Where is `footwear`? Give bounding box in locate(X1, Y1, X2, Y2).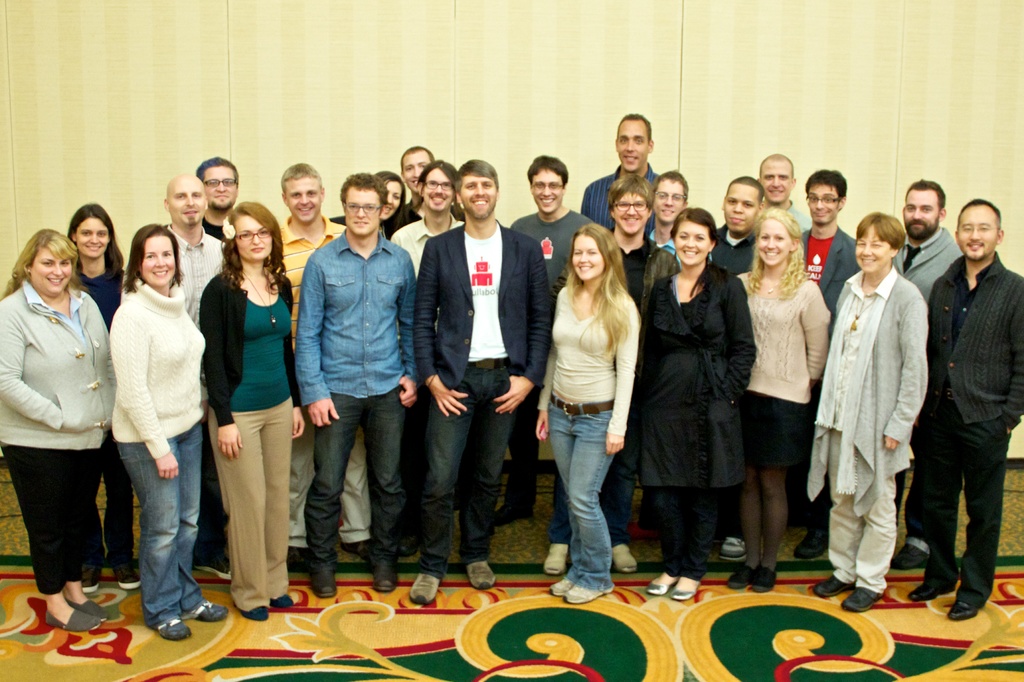
locate(60, 594, 113, 621).
